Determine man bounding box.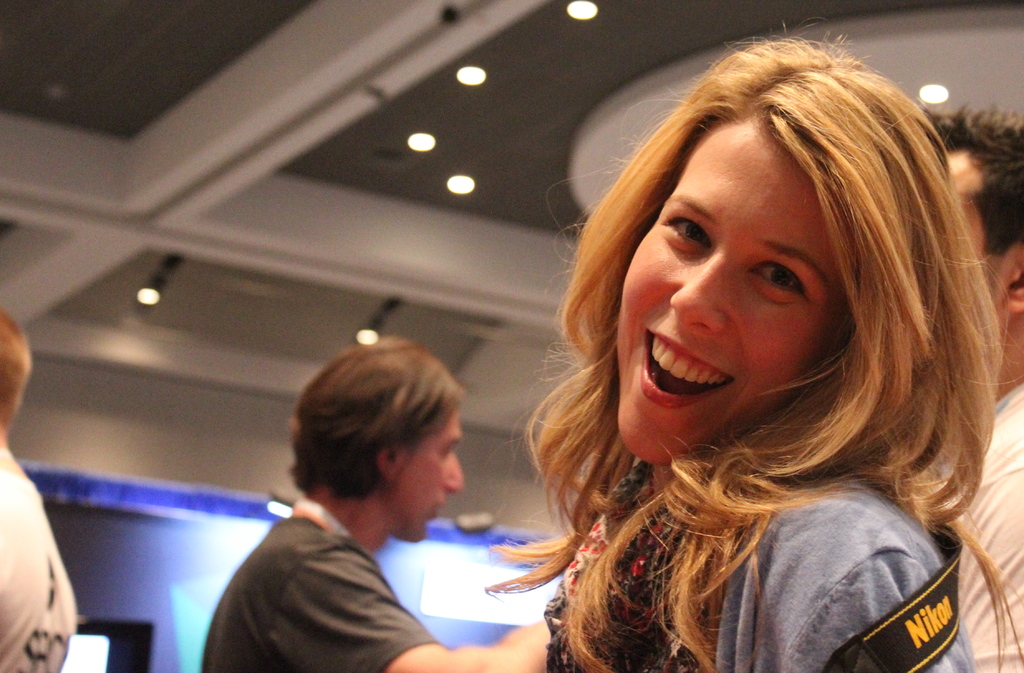
Determined: crop(202, 334, 557, 672).
